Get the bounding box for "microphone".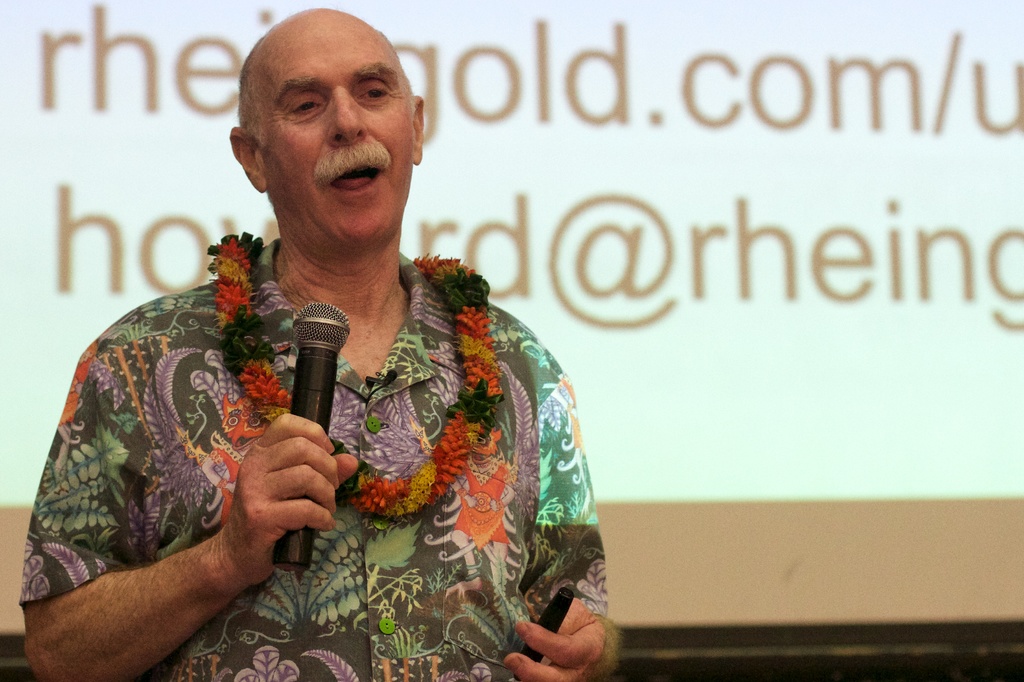
box(271, 302, 353, 574).
